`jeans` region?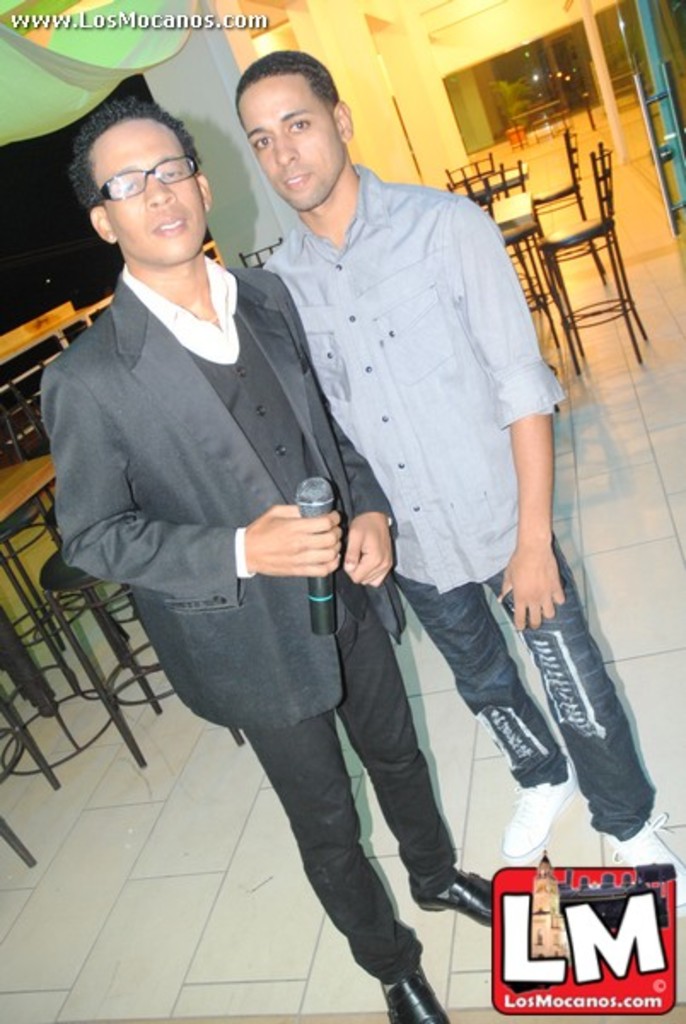
select_region(396, 536, 655, 840)
